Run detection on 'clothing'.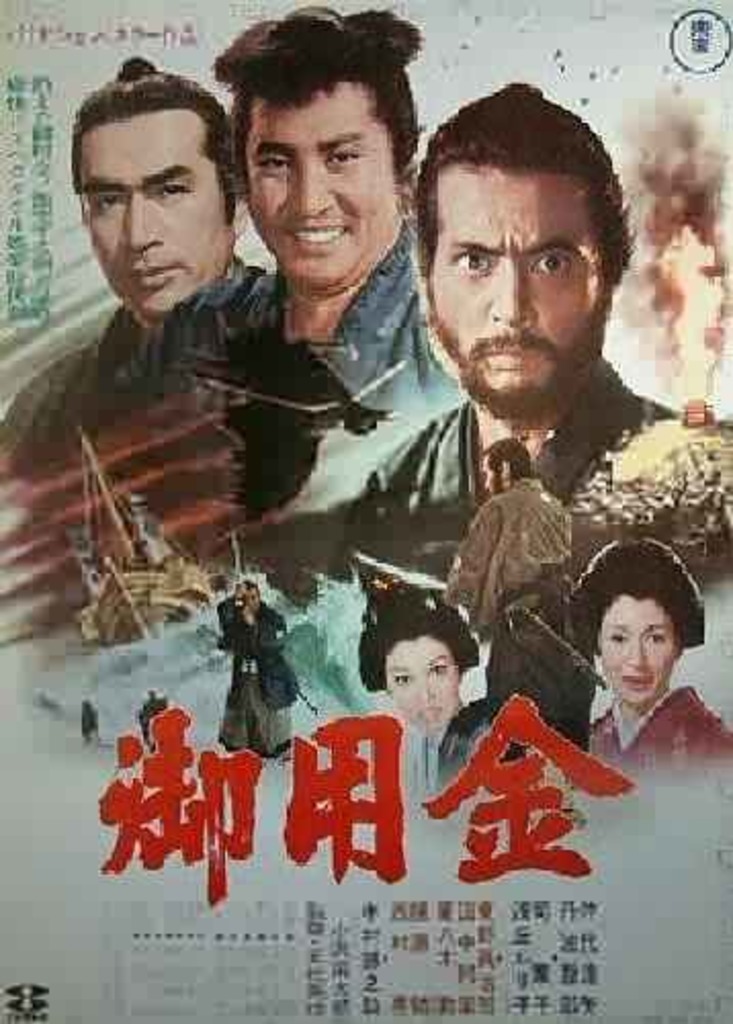
Result: (left=2, top=305, right=242, bottom=653).
